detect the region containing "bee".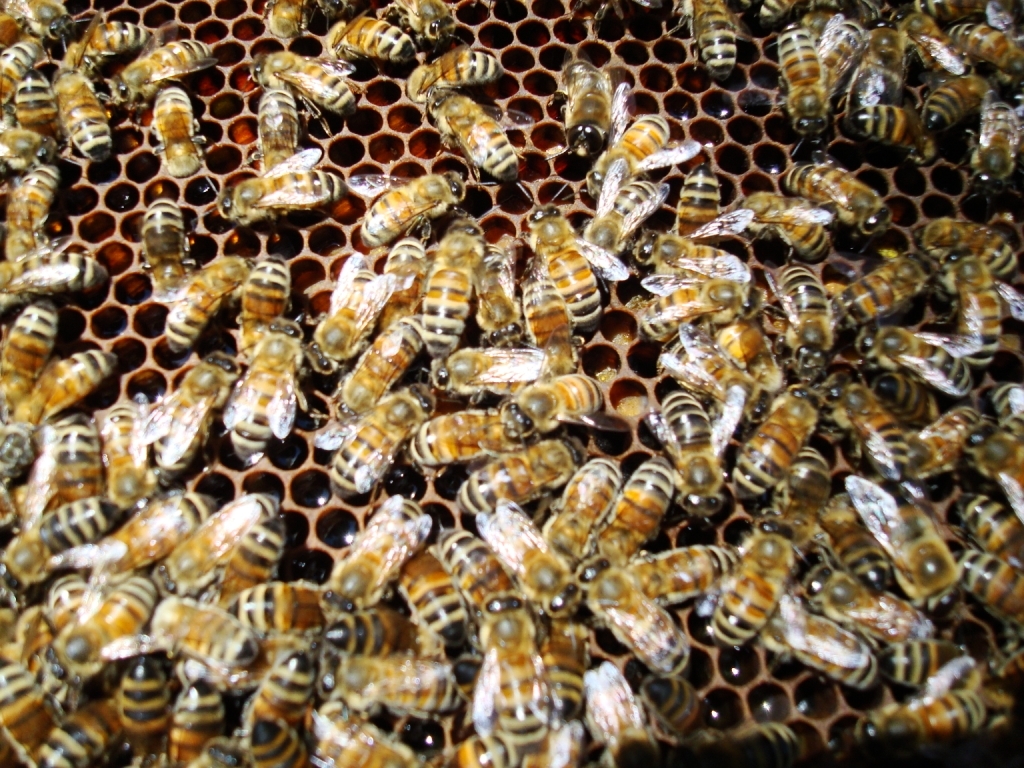
locate(225, 258, 295, 377).
